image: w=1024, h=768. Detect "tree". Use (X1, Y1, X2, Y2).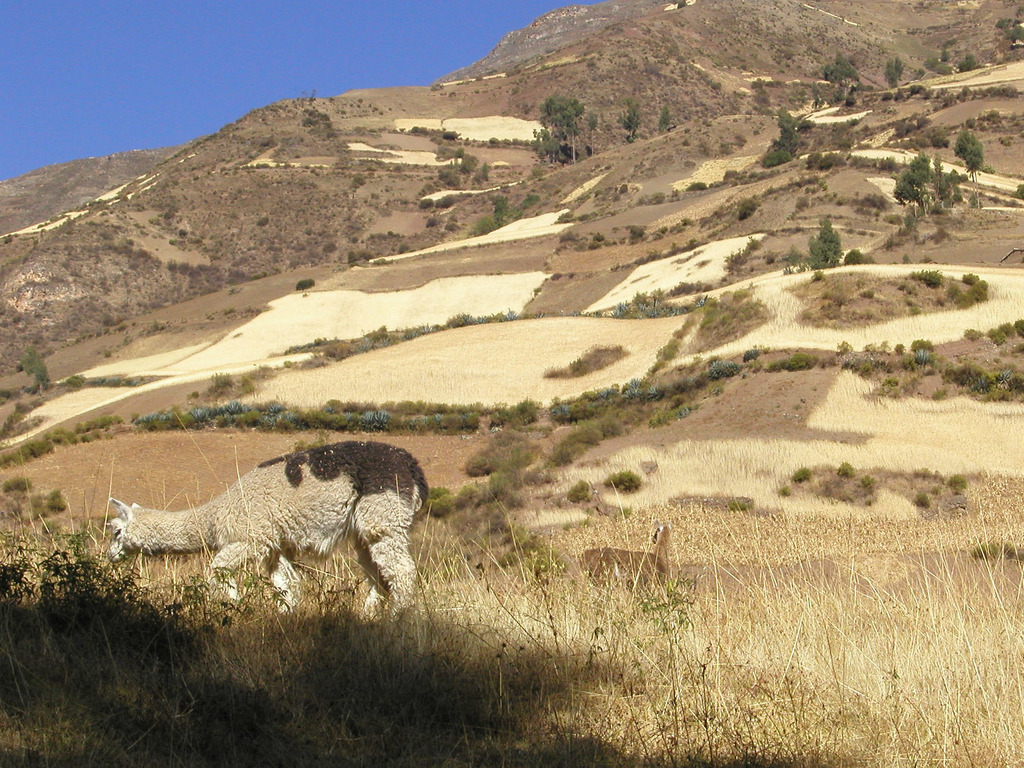
(764, 109, 813, 170).
